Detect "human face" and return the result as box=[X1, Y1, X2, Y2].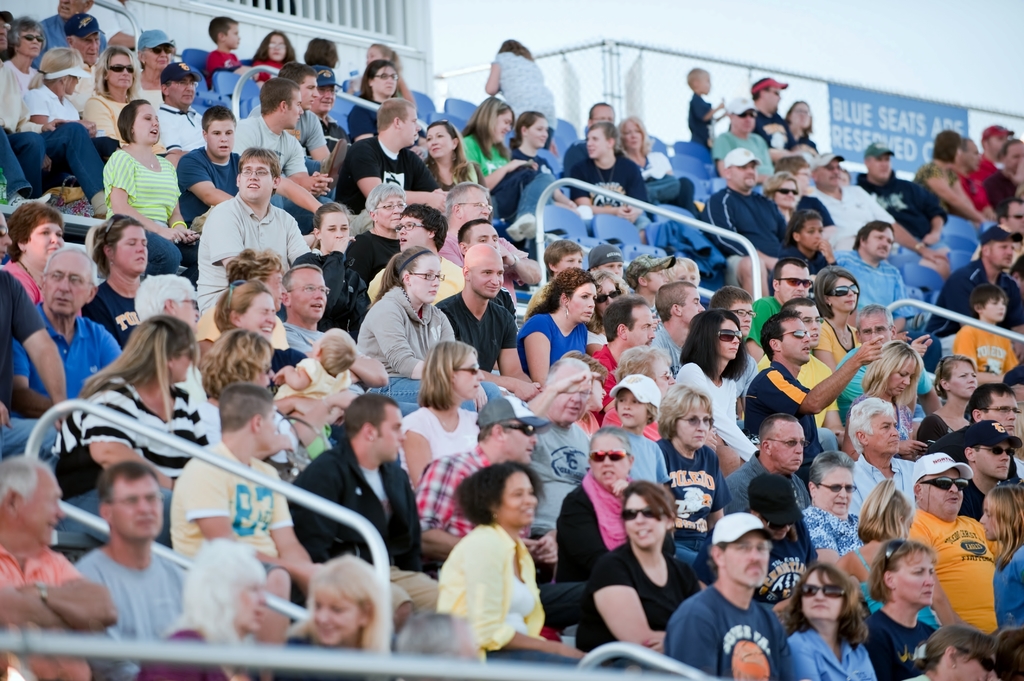
box=[319, 212, 349, 250].
